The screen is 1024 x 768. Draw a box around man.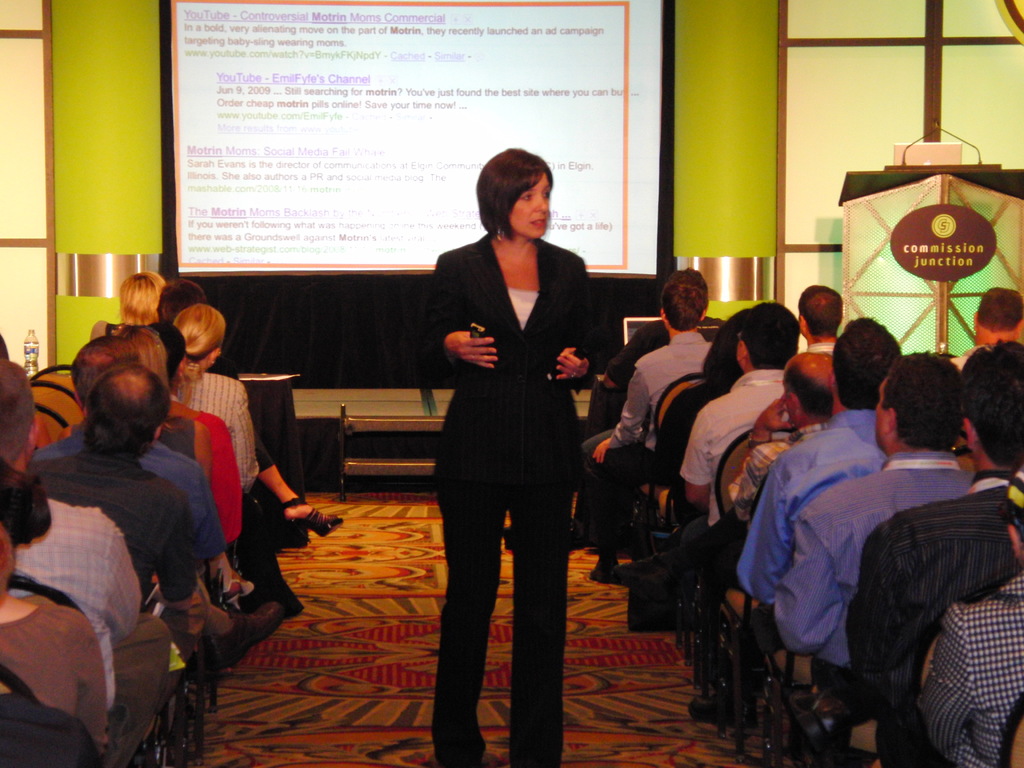
region(917, 470, 1023, 767).
